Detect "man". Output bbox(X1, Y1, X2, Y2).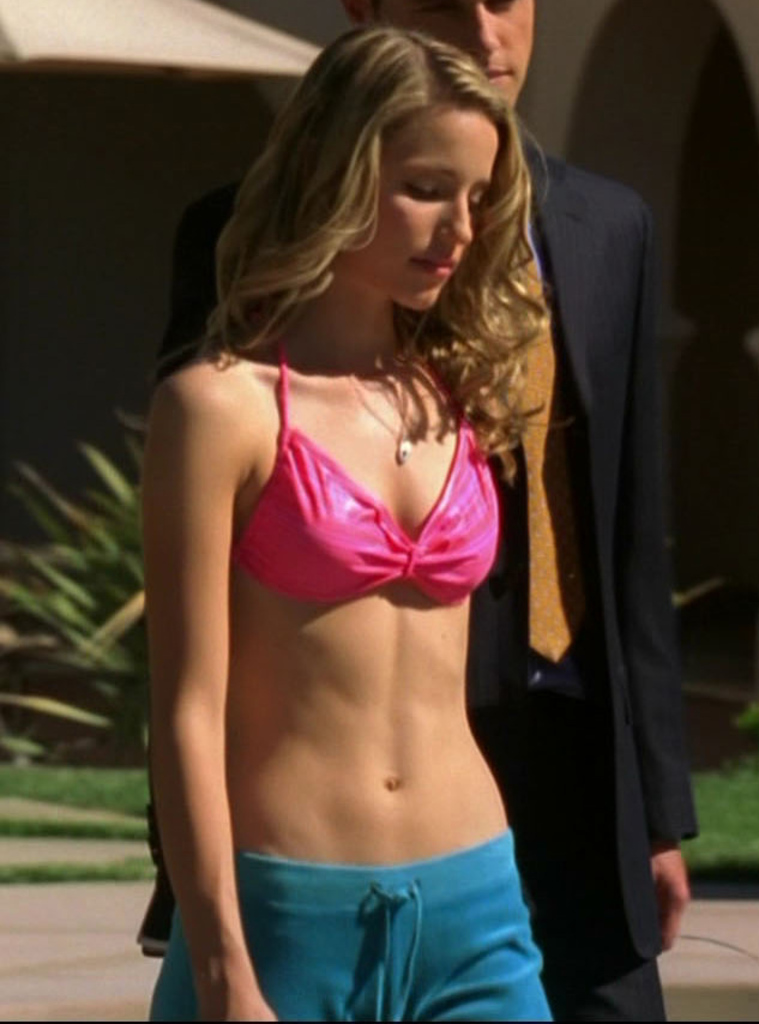
bbox(138, 0, 698, 1023).
